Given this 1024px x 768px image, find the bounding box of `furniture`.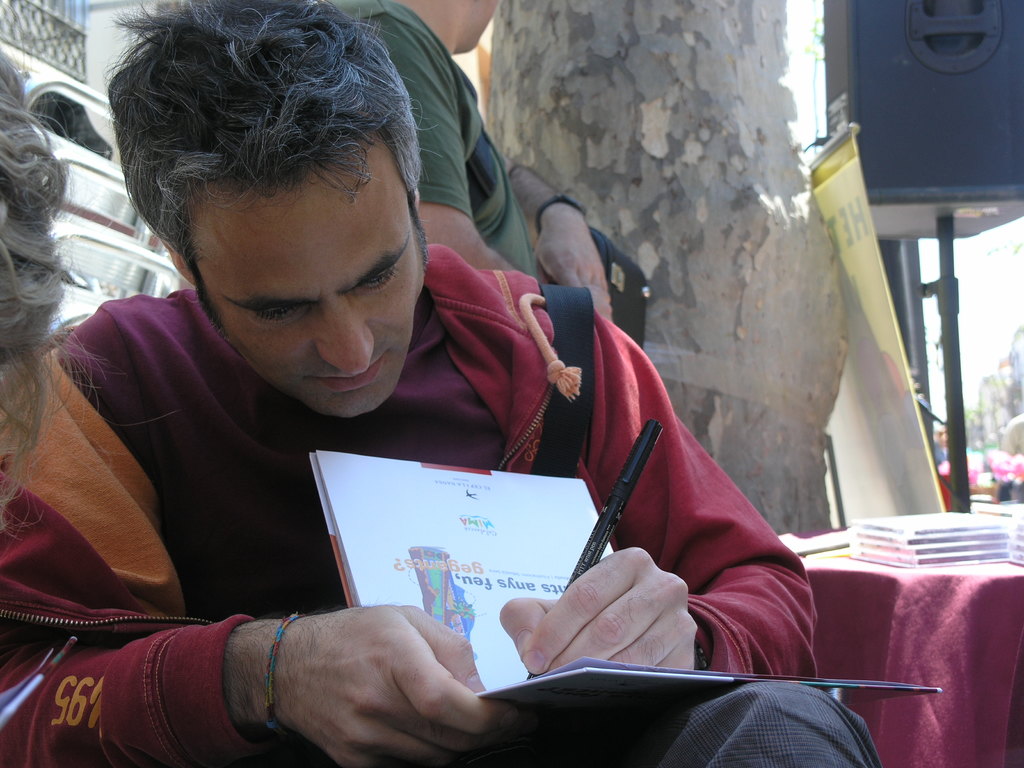
crop(777, 527, 1023, 767).
